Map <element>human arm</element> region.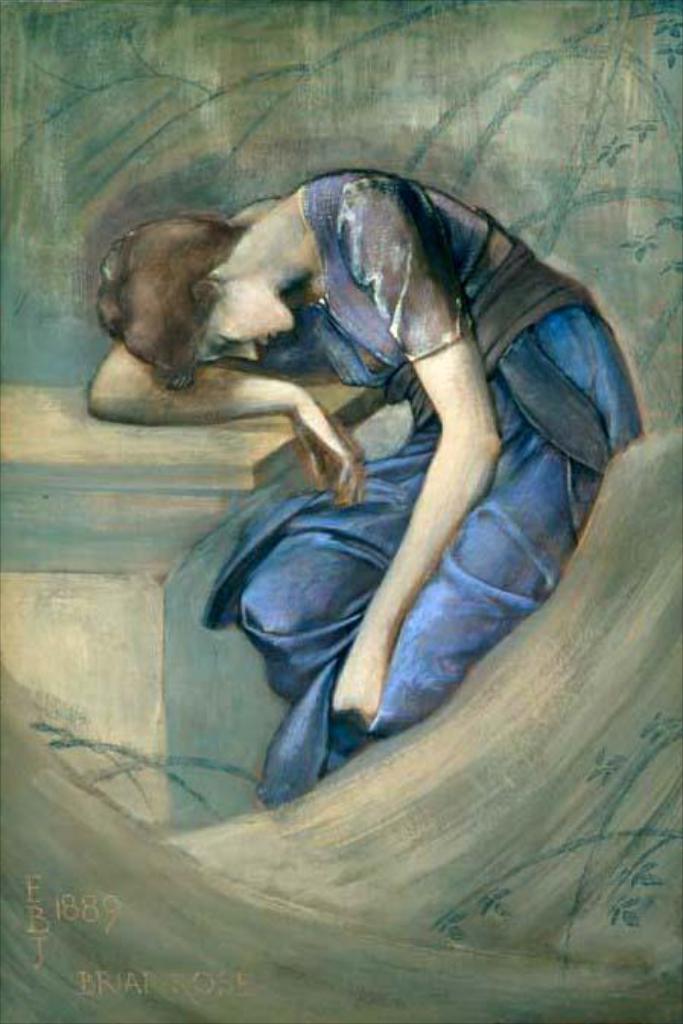
Mapped to select_region(84, 338, 362, 510).
